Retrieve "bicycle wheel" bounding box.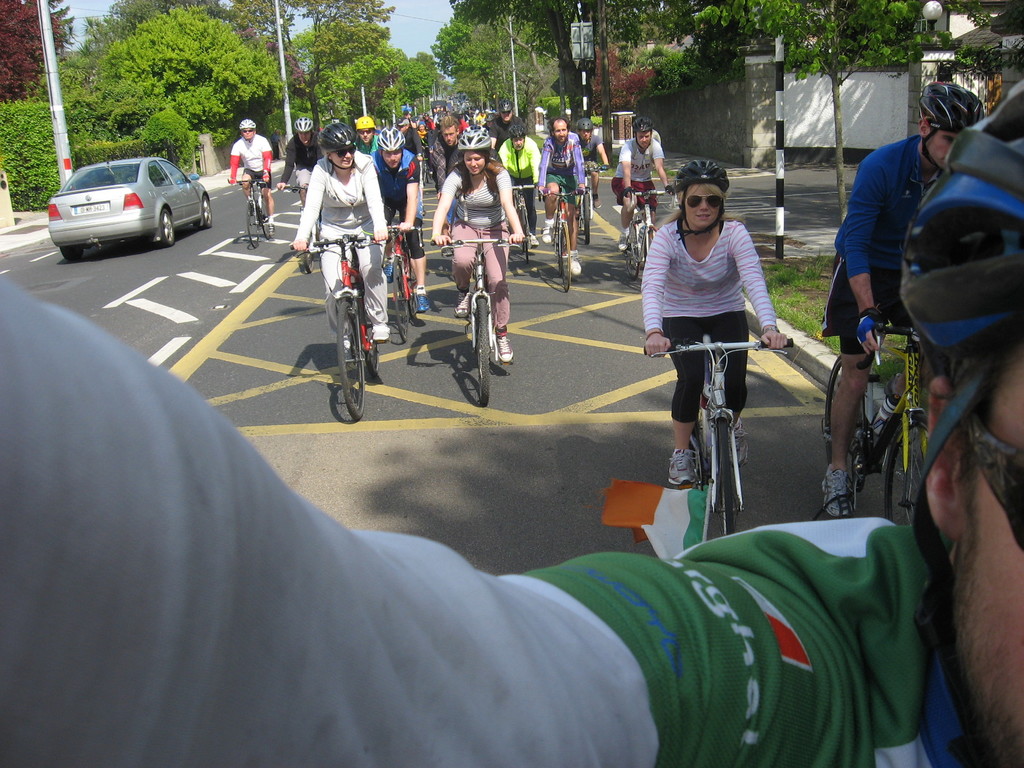
Bounding box: (left=580, top=188, right=595, bottom=250).
